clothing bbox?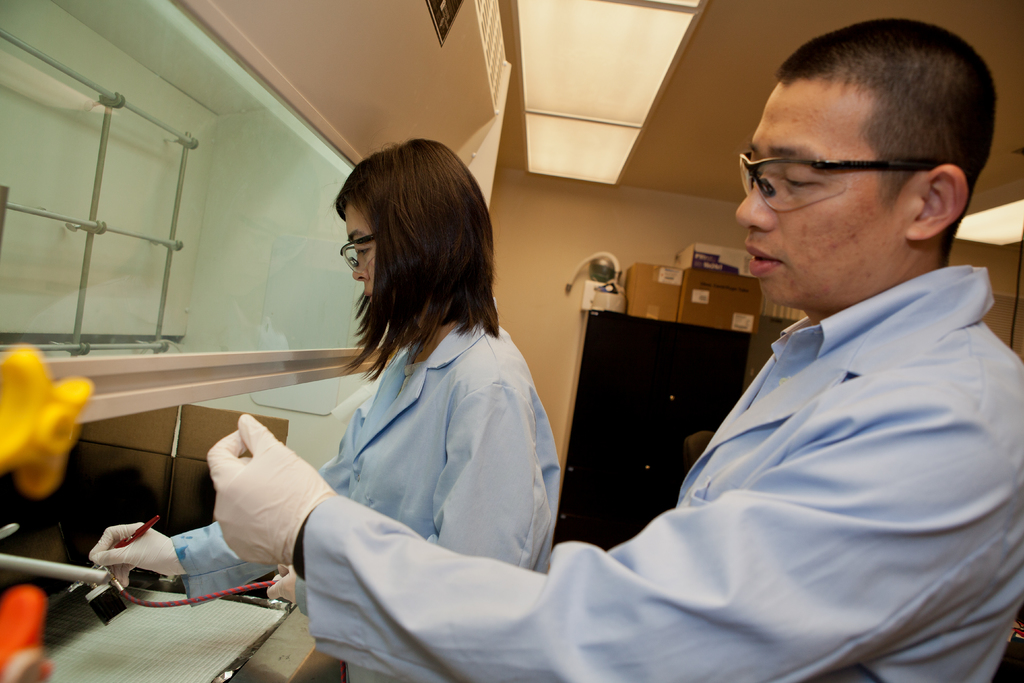
[left=292, top=267, right=1023, bottom=682]
